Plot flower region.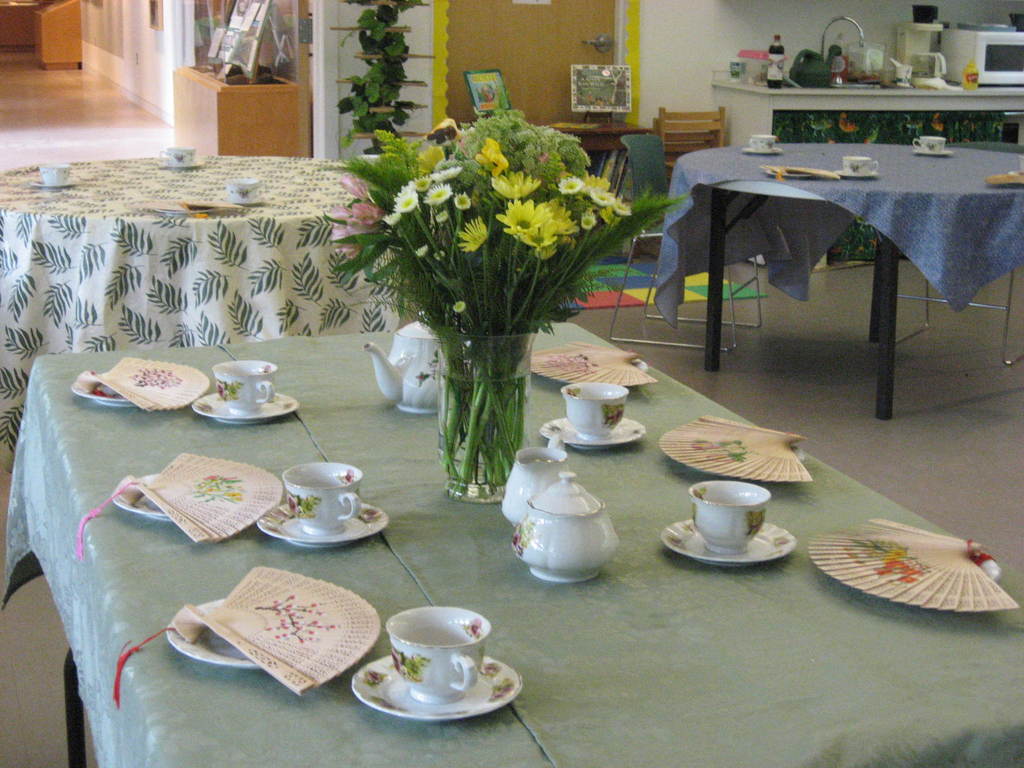
Plotted at region(544, 349, 607, 375).
